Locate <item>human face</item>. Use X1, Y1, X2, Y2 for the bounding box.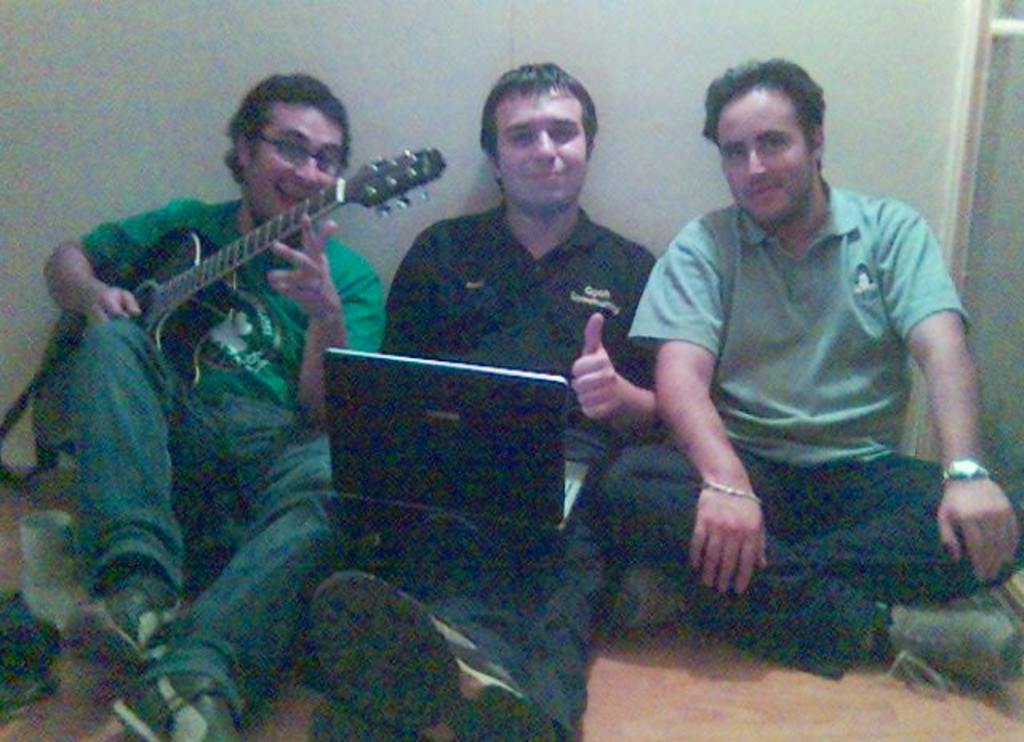
717, 88, 816, 222.
